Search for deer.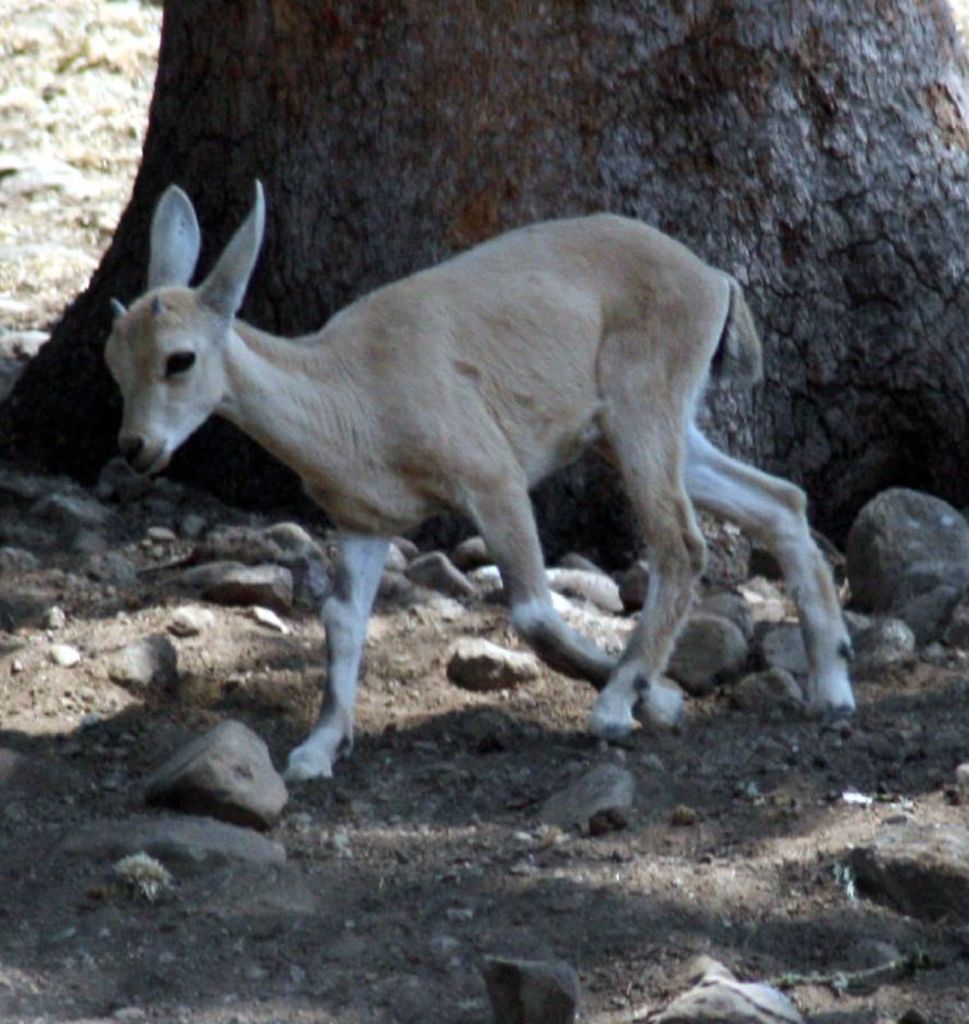
Found at (x1=101, y1=177, x2=865, y2=782).
